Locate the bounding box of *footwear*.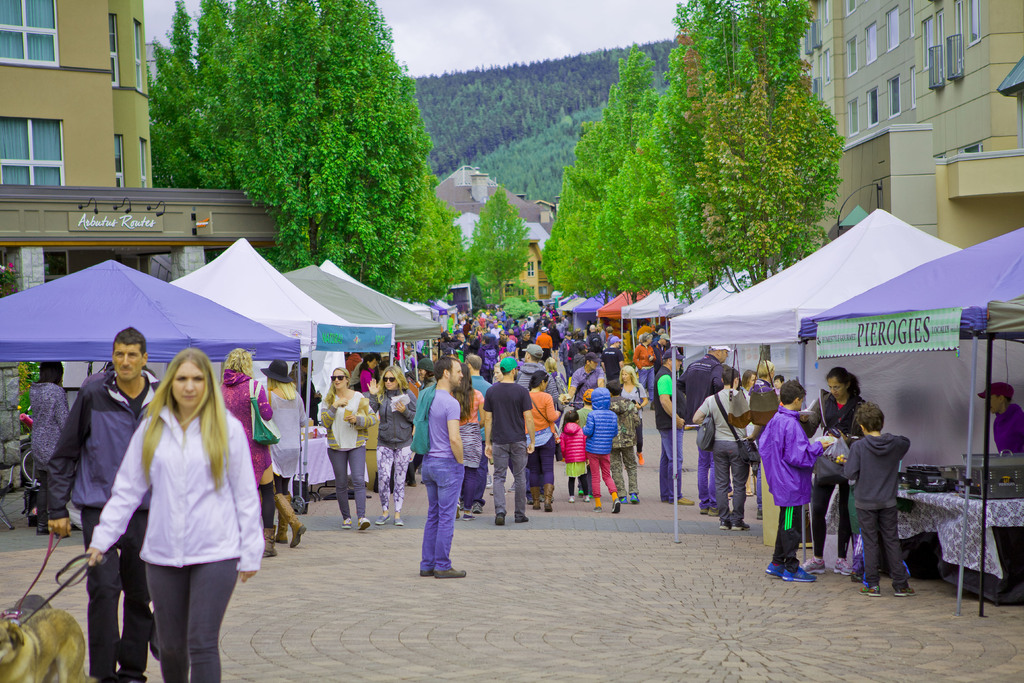
Bounding box: {"left": 568, "top": 494, "right": 575, "bottom": 504}.
